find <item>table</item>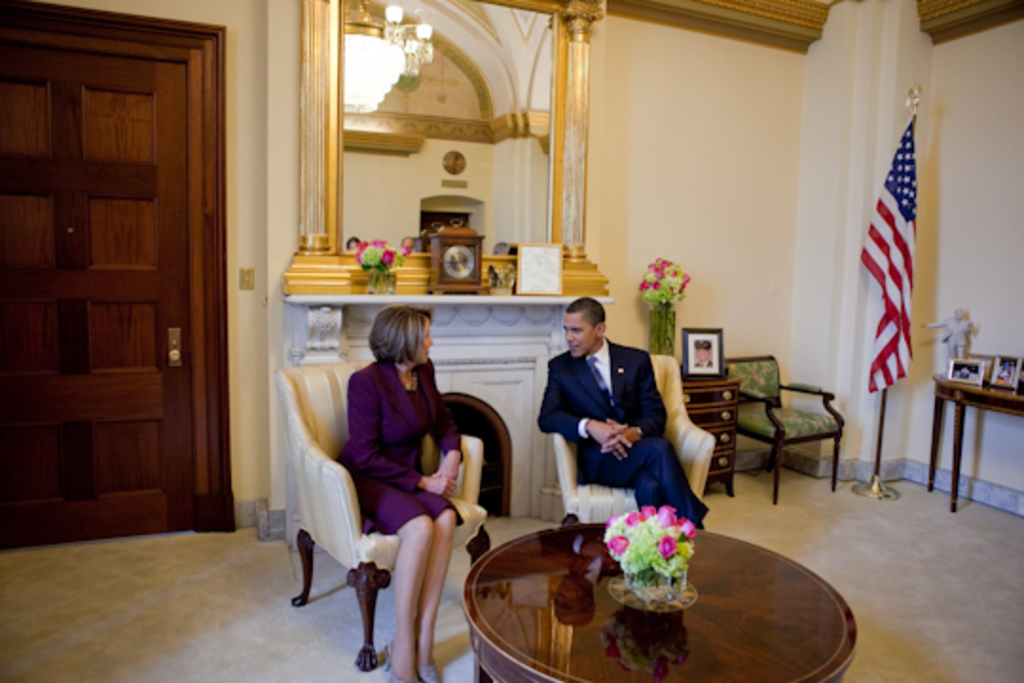
[left=688, top=364, right=740, bottom=497]
